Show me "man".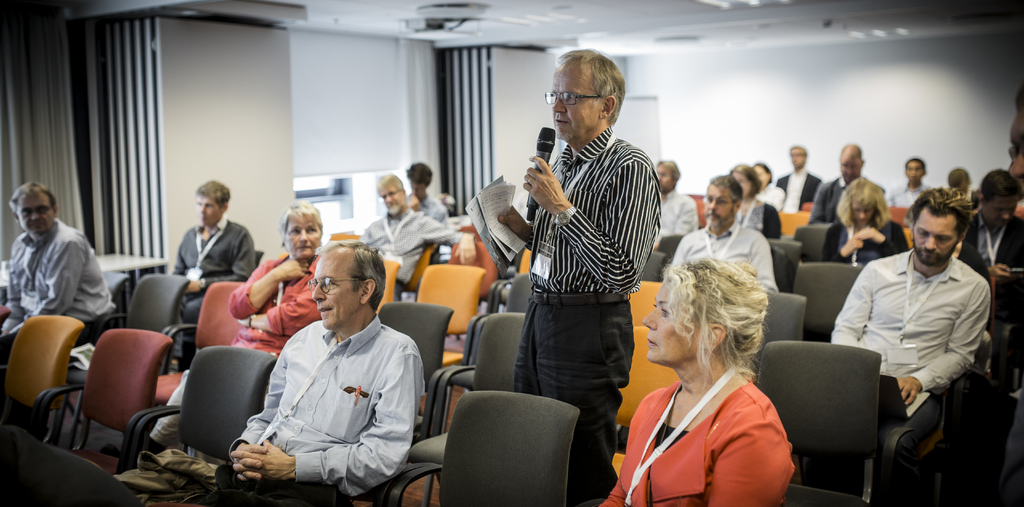
"man" is here: BBox(668, 174, 776, 293).
